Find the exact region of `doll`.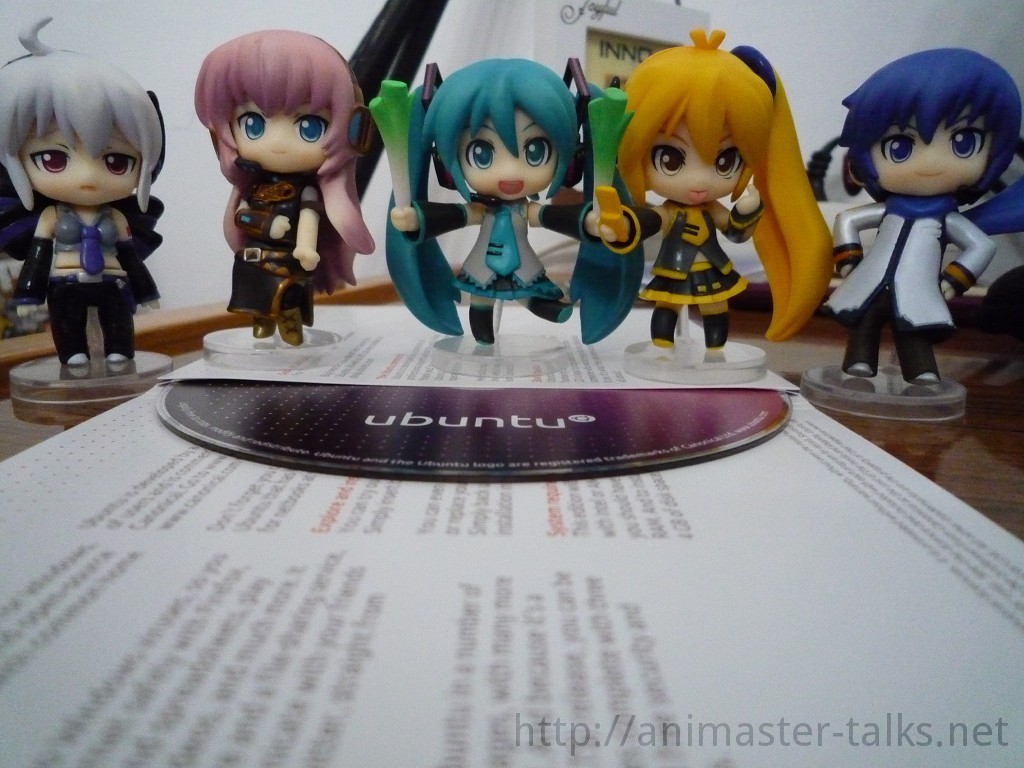
Exact region: x1=9, y1=48, x2=162, y2=377.
